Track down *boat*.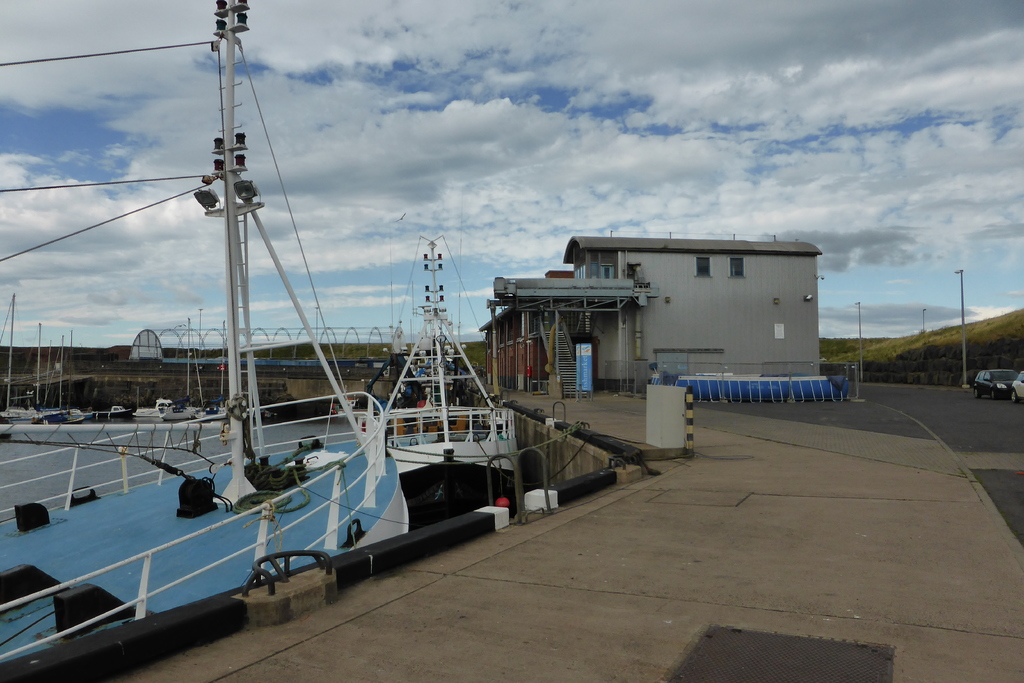
Tracked to Rect(353, 233, 519, 498).
